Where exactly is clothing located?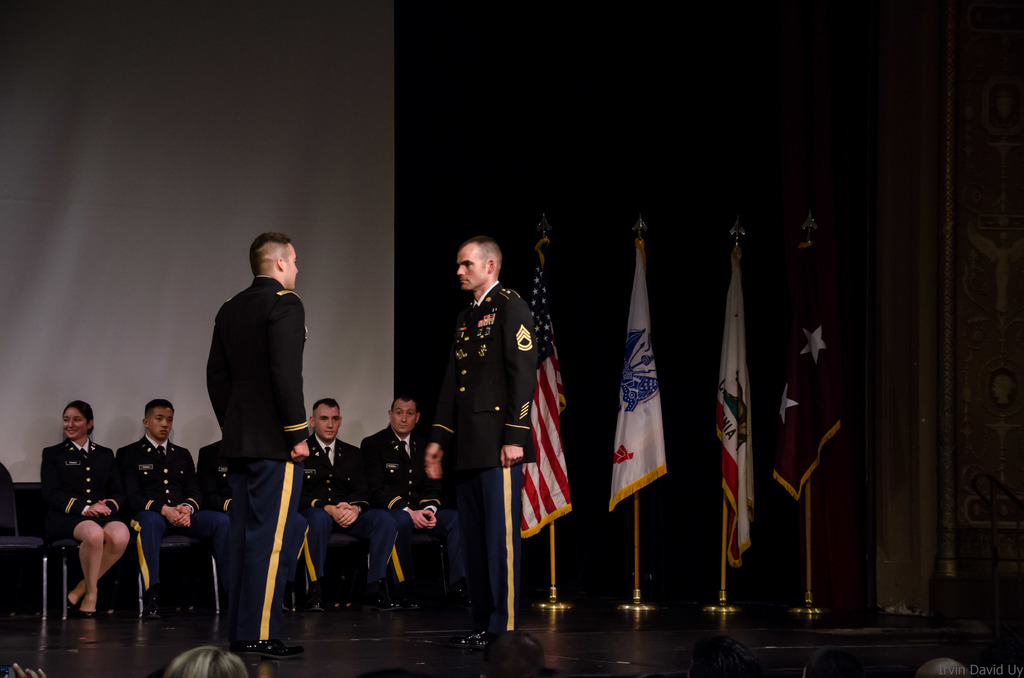
Its bounding box is 67 503 122 535.
